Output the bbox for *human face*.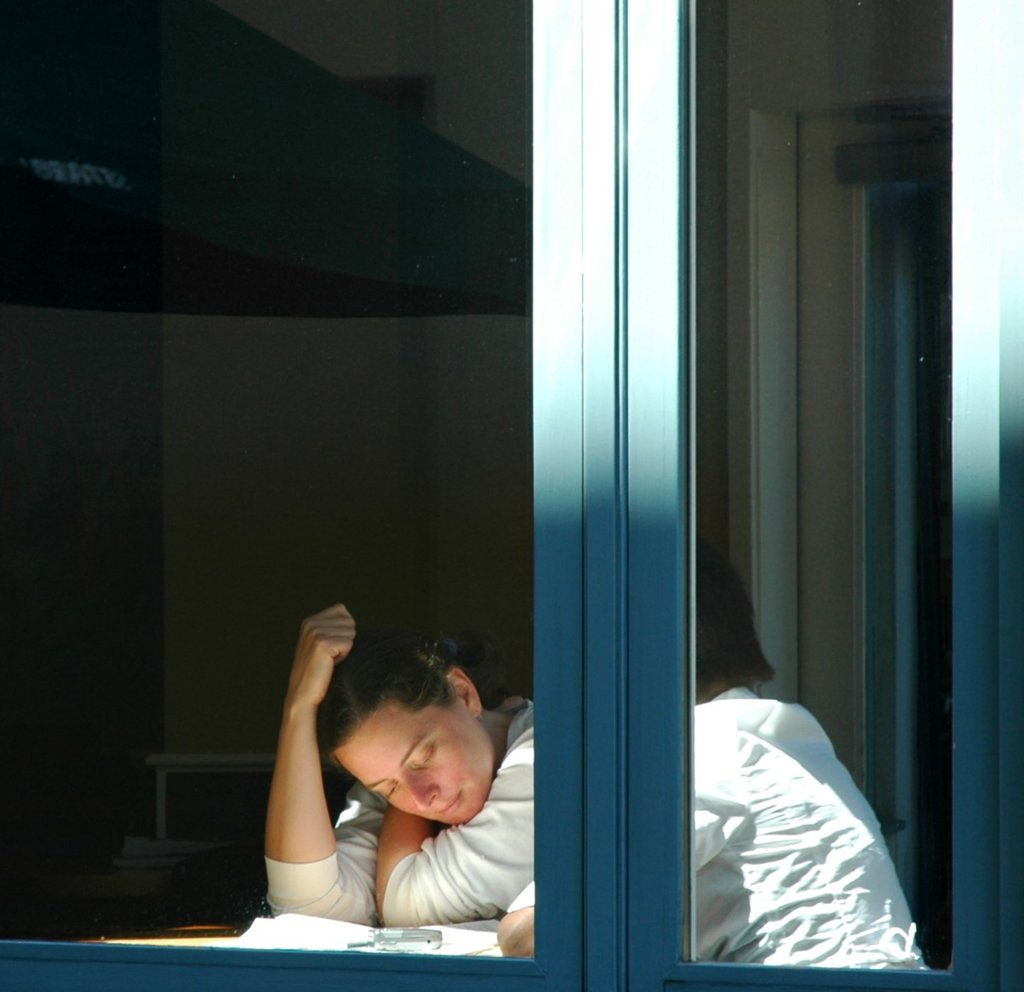
(x1=337, y1=704, x2=492, y2=824).
